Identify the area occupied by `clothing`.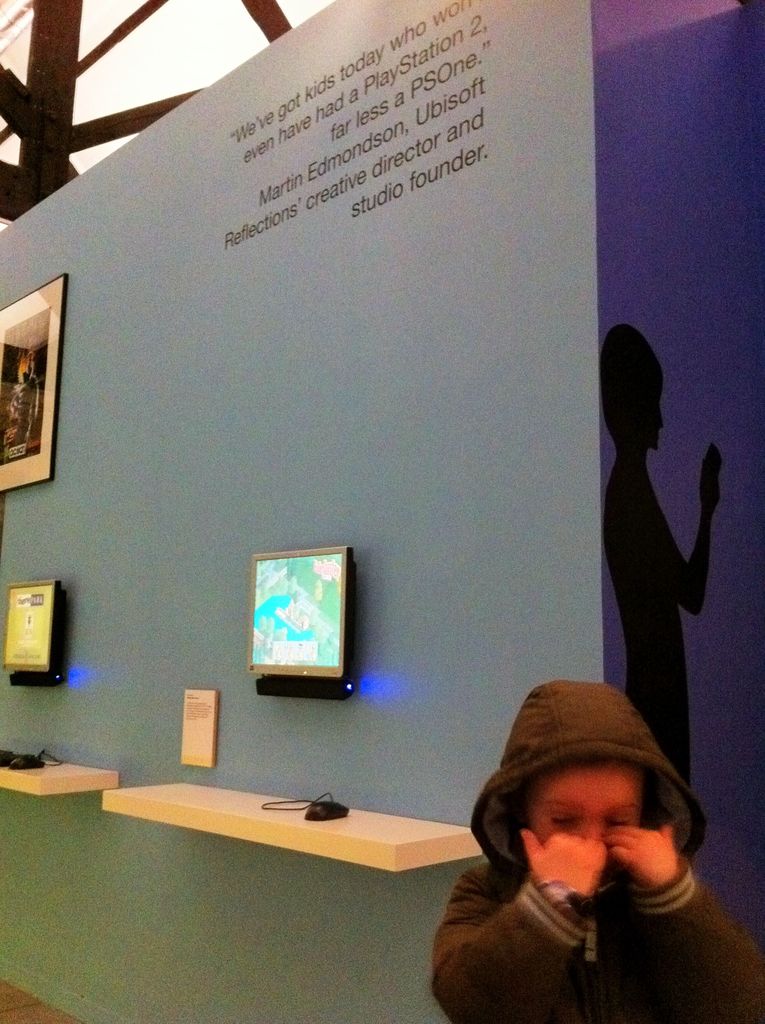
Area: 411,684,764,1023.
